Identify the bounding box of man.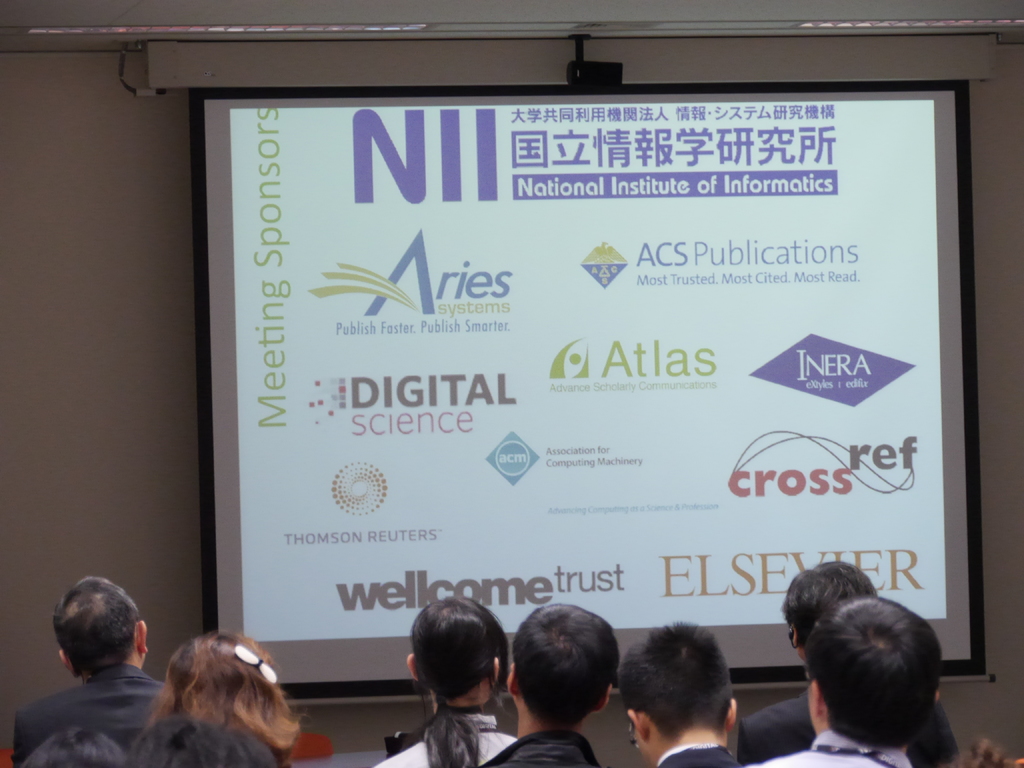
left=13, top=577, right=182, bottom=760.
